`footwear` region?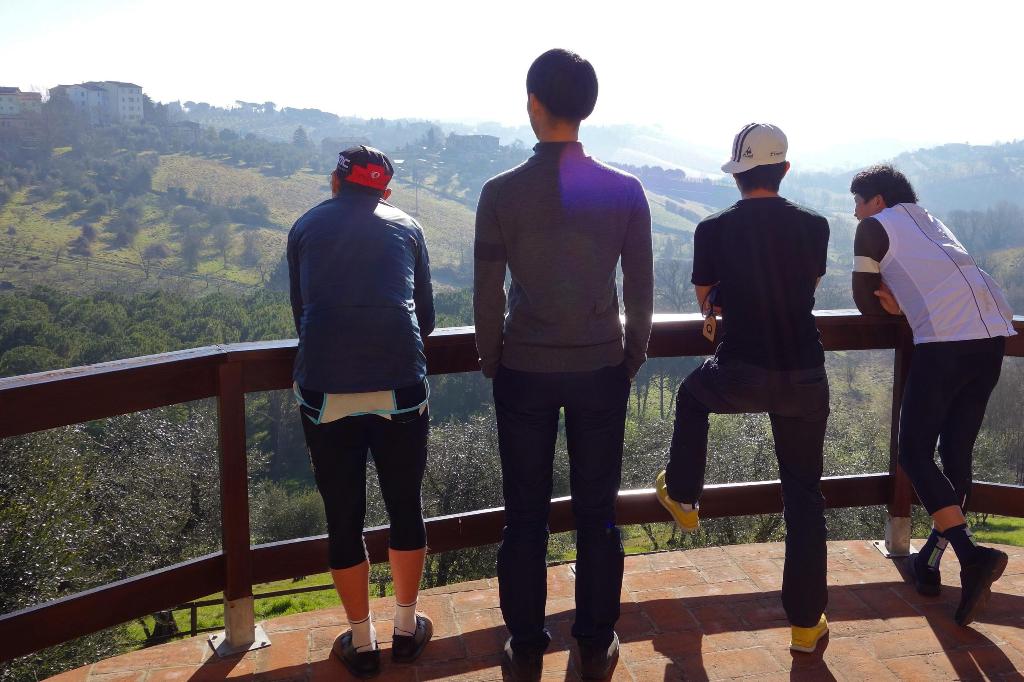
[x1=913, y1=550, x2=940, y2=593]
